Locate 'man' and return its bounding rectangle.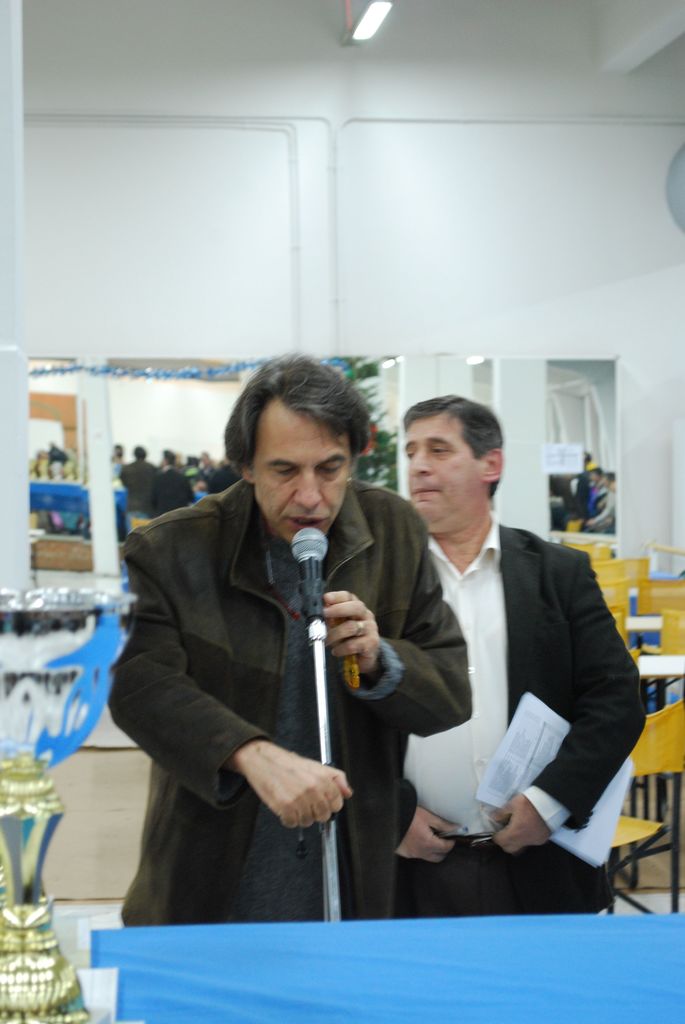
left=204, top=447, right=242, bottom=493.
